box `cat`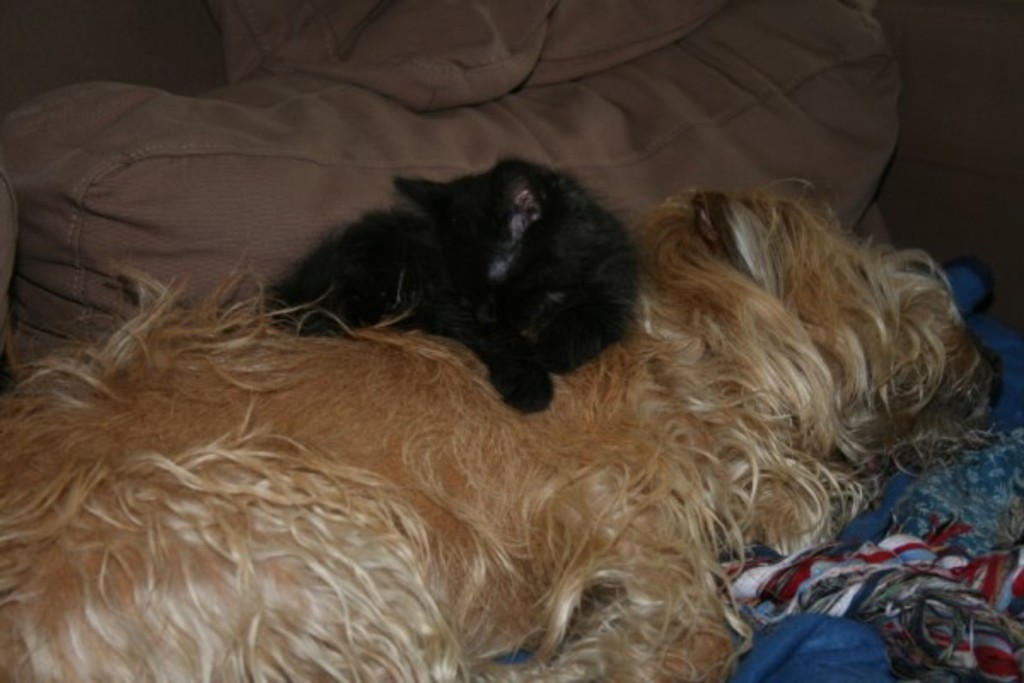
270,155,637,420
